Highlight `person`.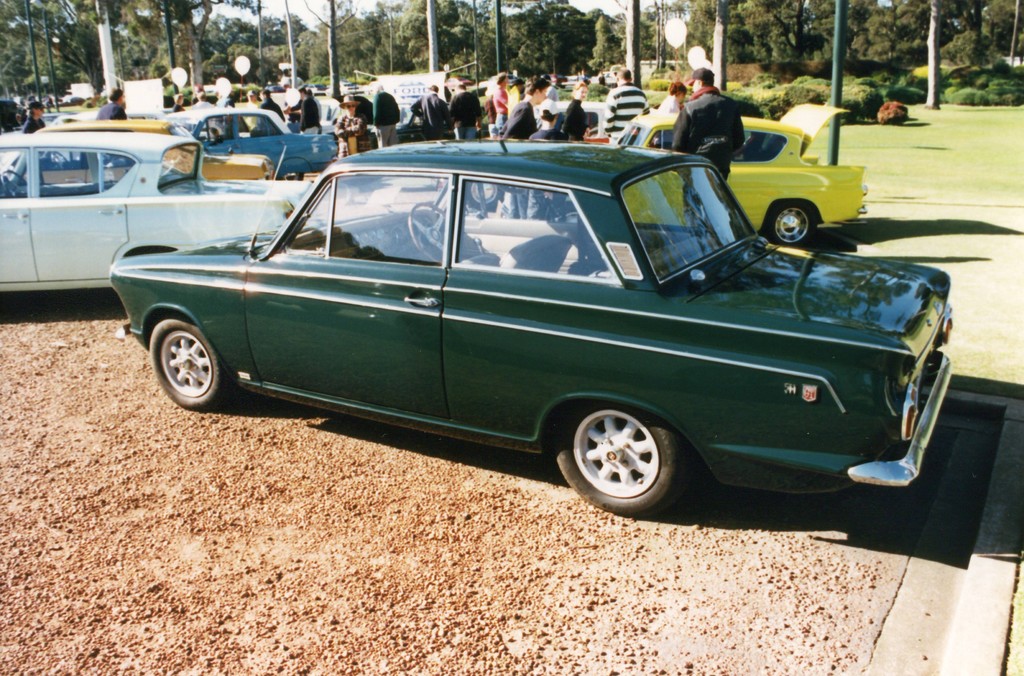
Highlighted region: rect(247, 86, 257, 127).
